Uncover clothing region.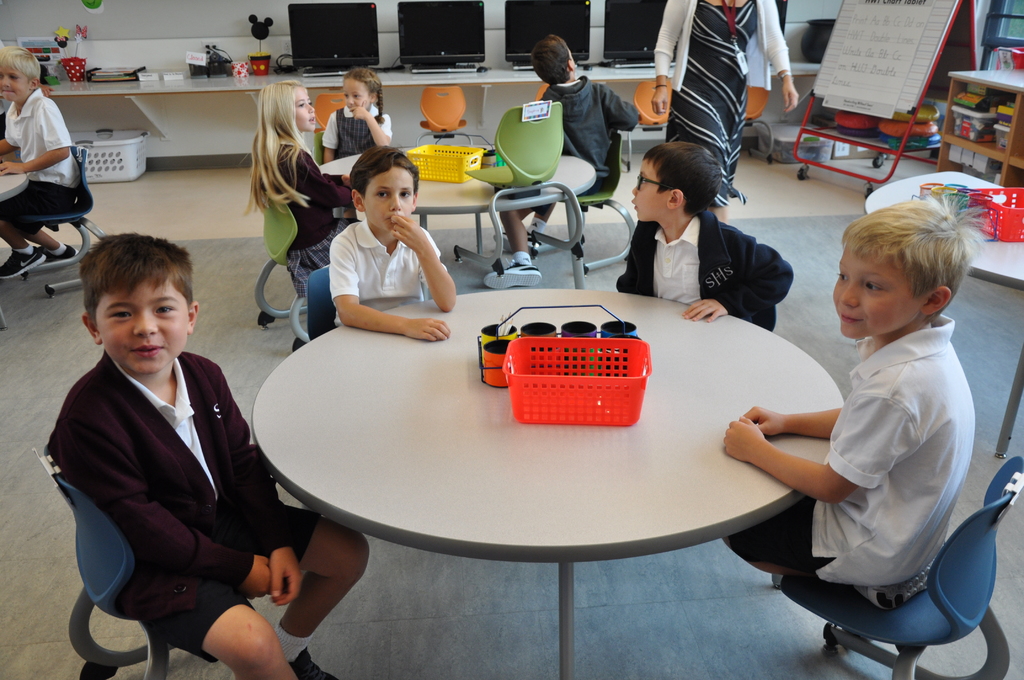
Uncovered: BBox(539, 76, 641, 200).
